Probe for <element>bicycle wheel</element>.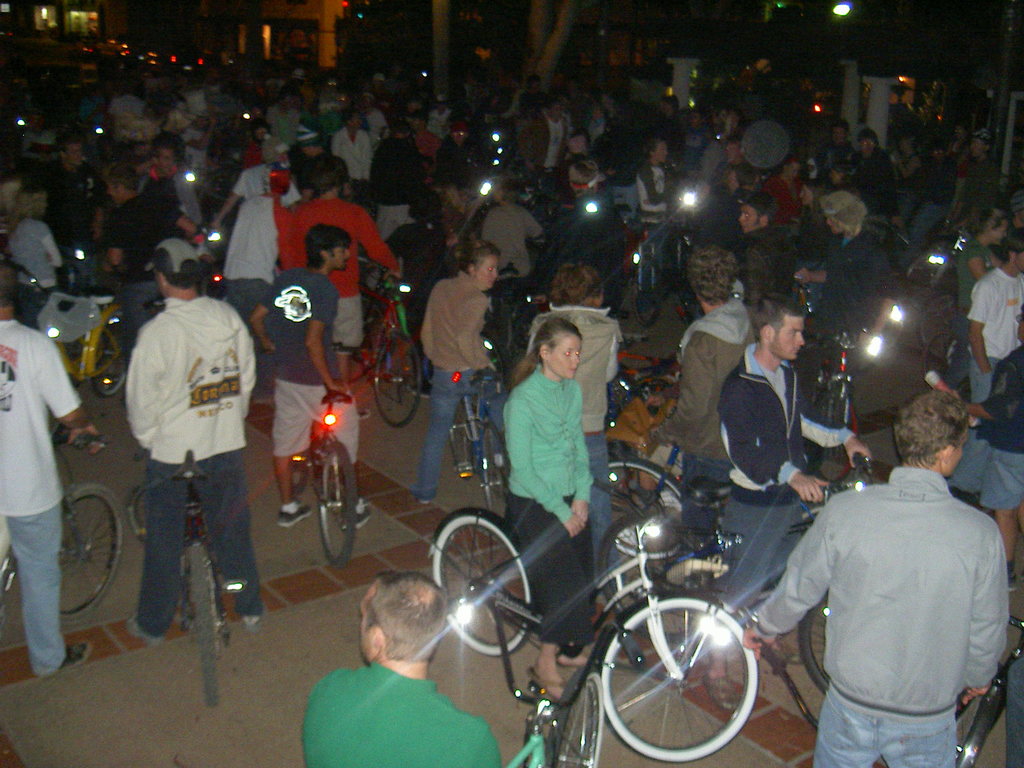
Probe result: Rect(195, 170, 241, 229).
